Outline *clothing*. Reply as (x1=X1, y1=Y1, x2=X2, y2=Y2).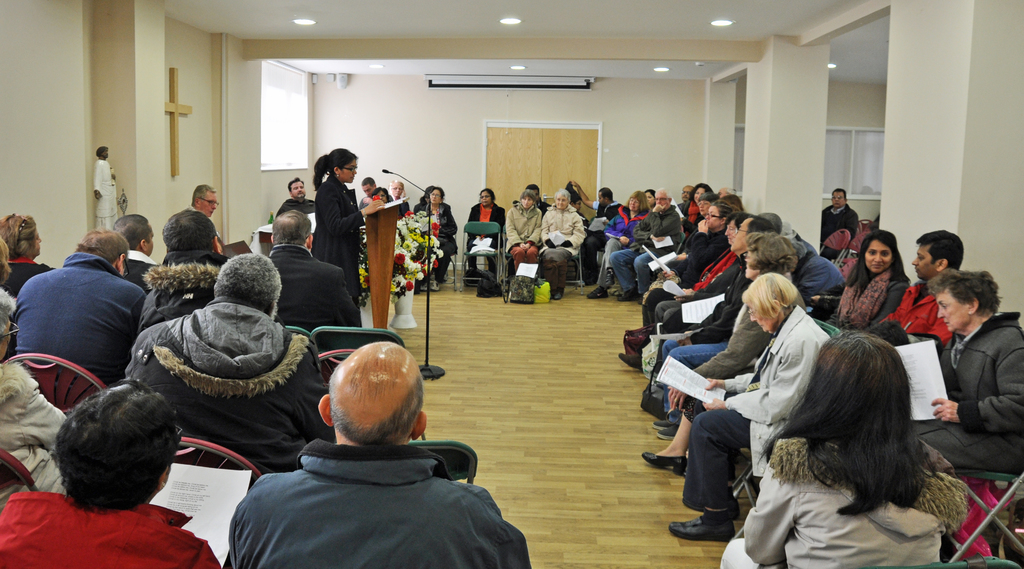
(x1=127, y1=298, x2=337, y2=469).
